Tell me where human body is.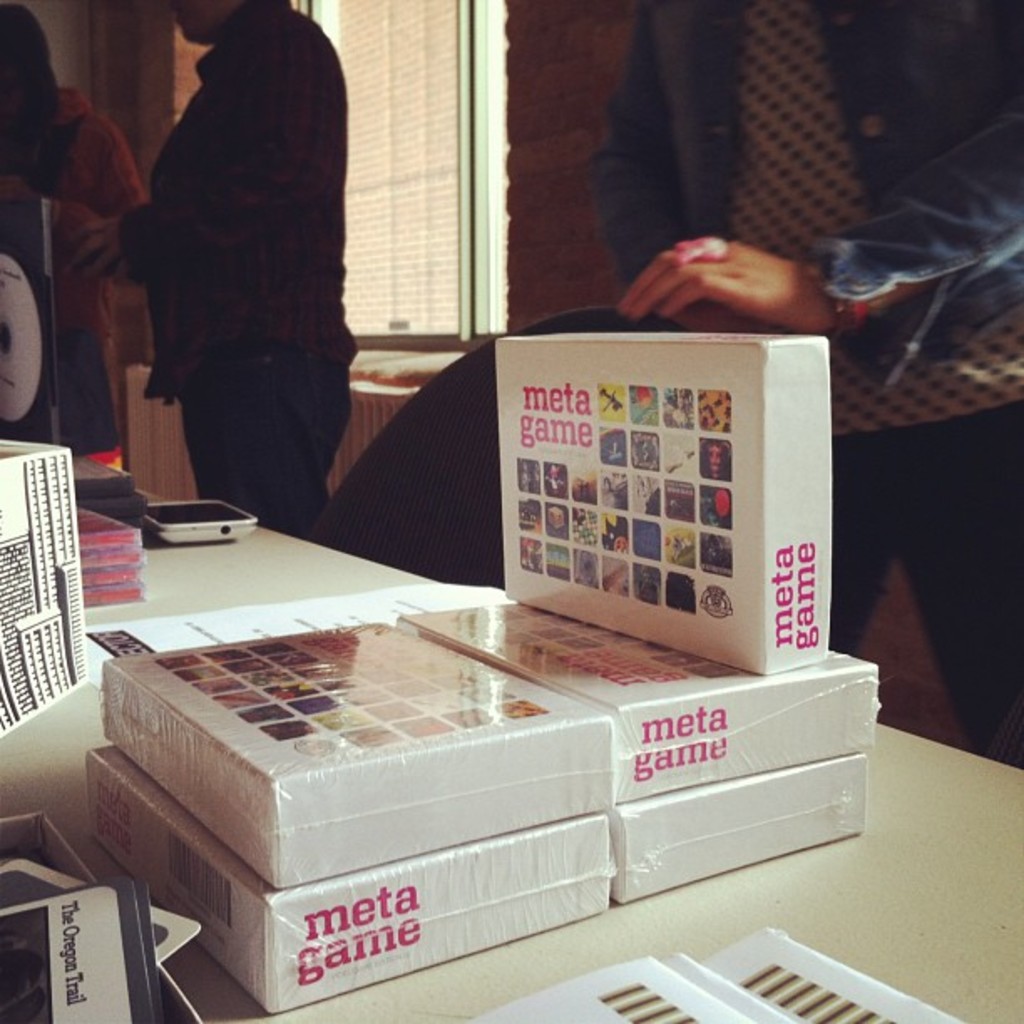
human body is at crop(0, 82, 151, 479).
